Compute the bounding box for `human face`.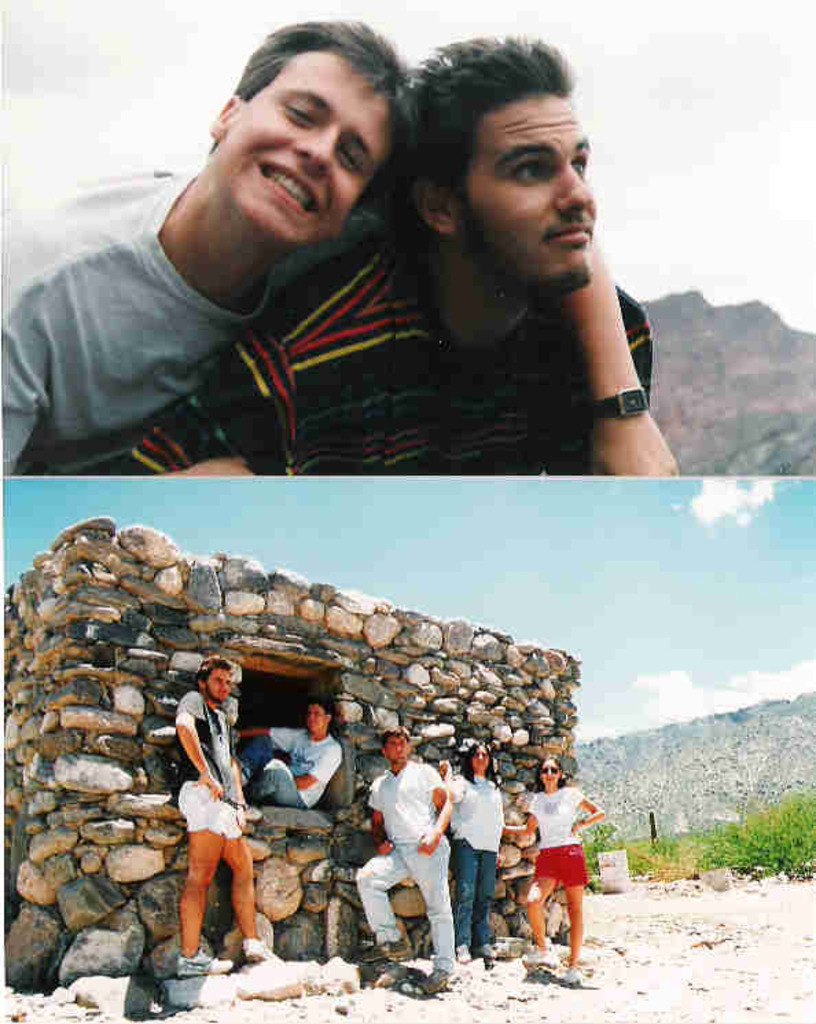
l=457, t=96, r=596, b=290.
